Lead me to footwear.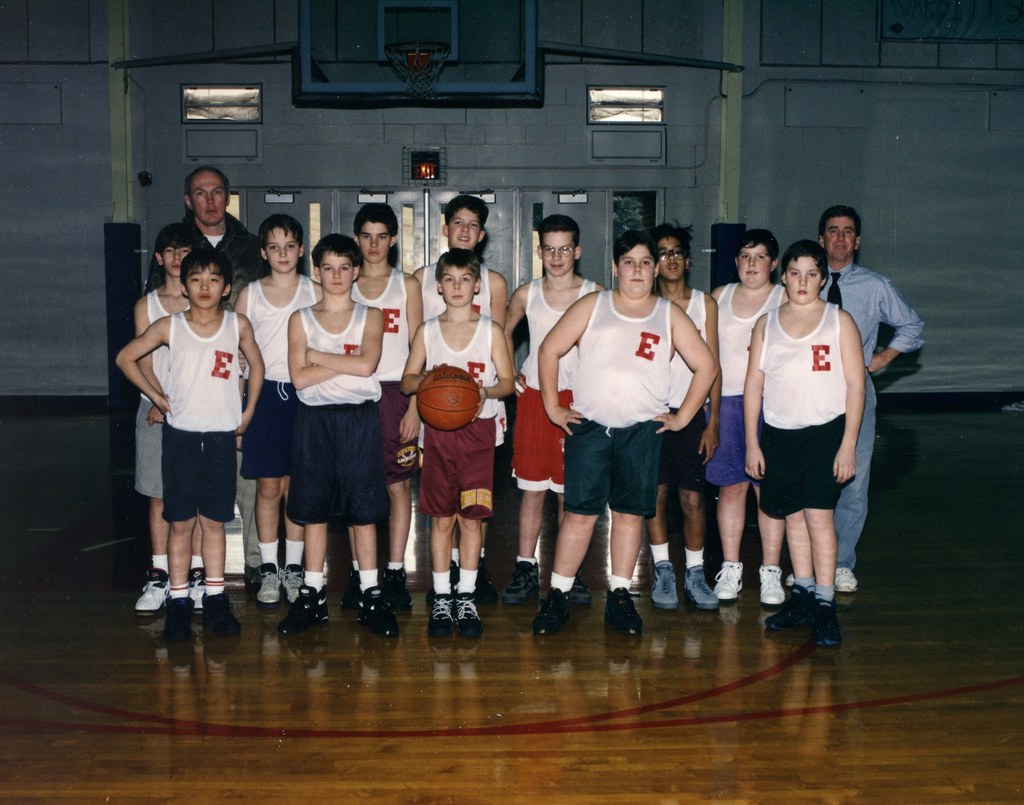
Lead to bbox=(132, 579, 170, 622).
